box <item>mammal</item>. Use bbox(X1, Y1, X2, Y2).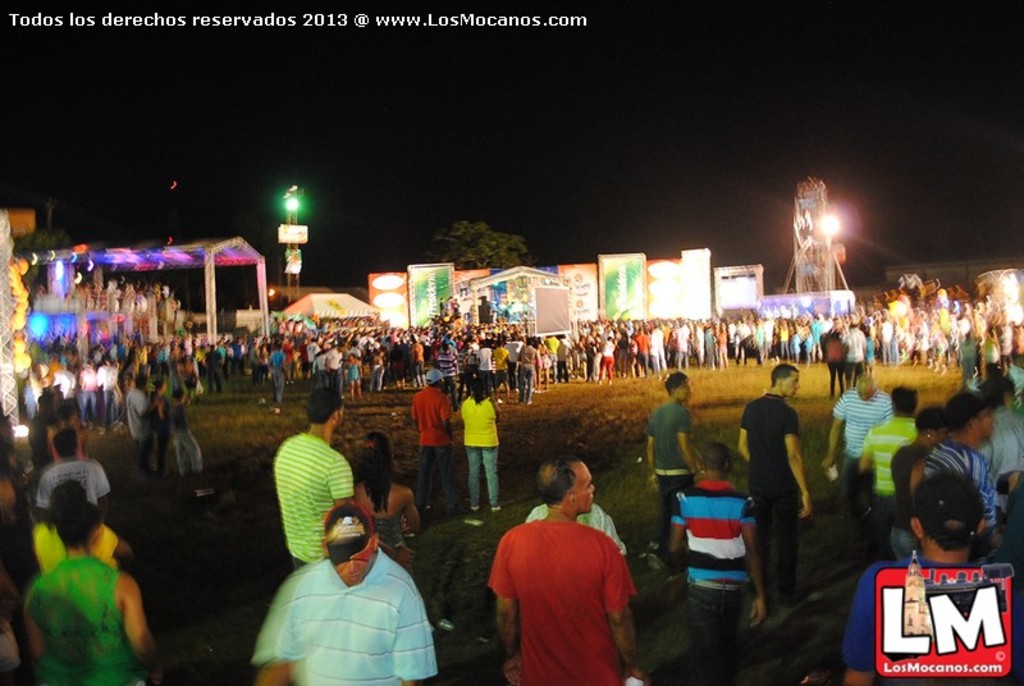
bbox(840, 466, 1020, 685).
